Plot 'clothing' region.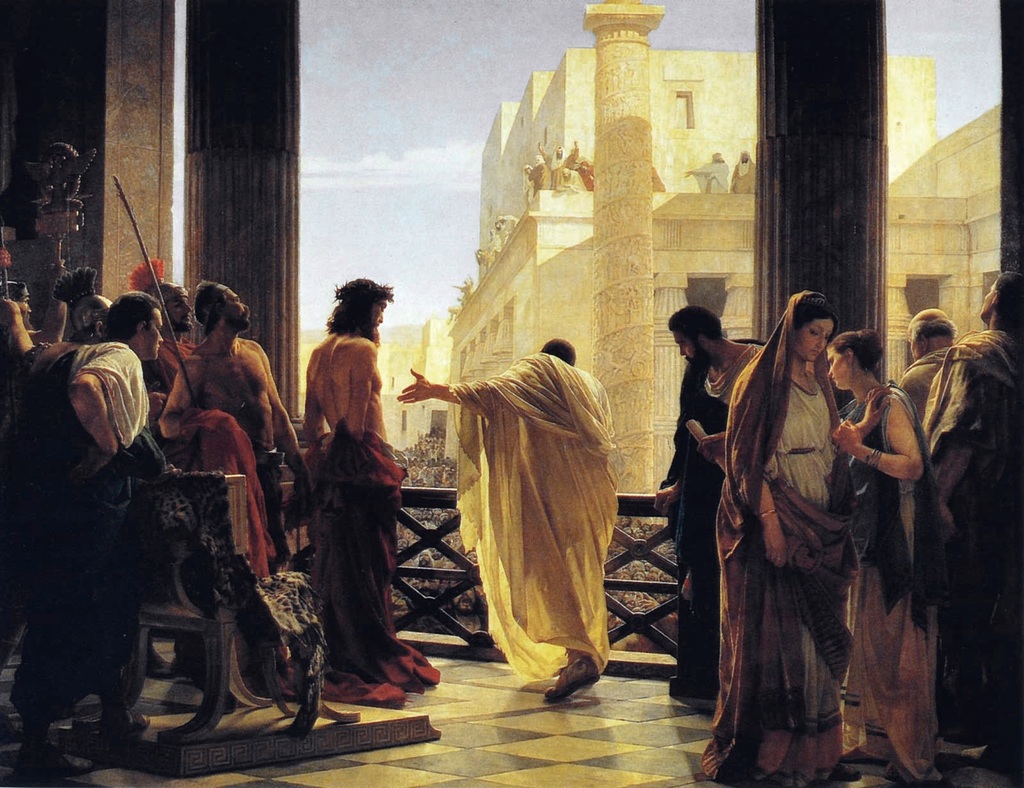
Plotted at 851, 387, 941, 787.
